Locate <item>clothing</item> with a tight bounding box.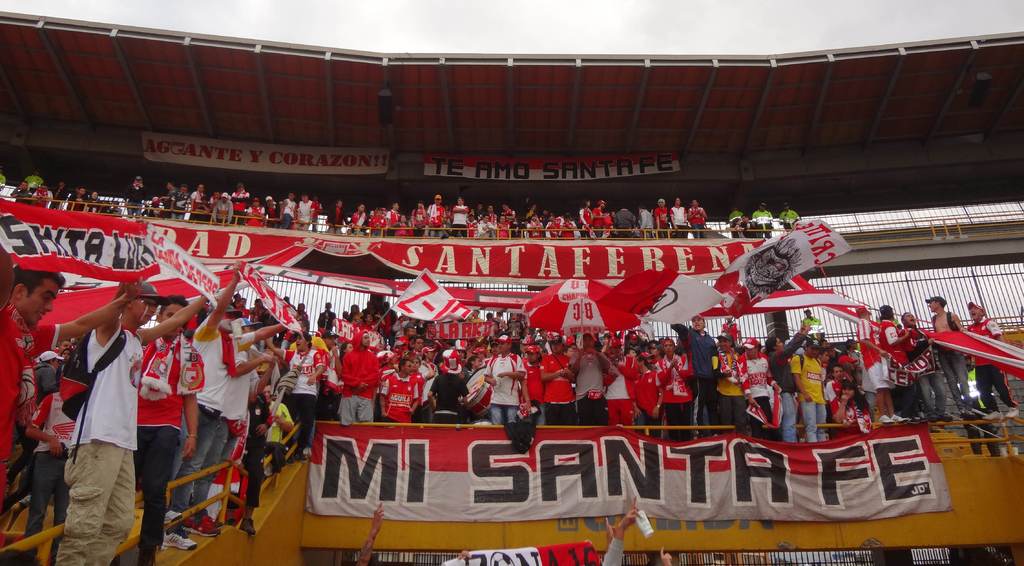
<region>283, 346, 325, 452</region>.
